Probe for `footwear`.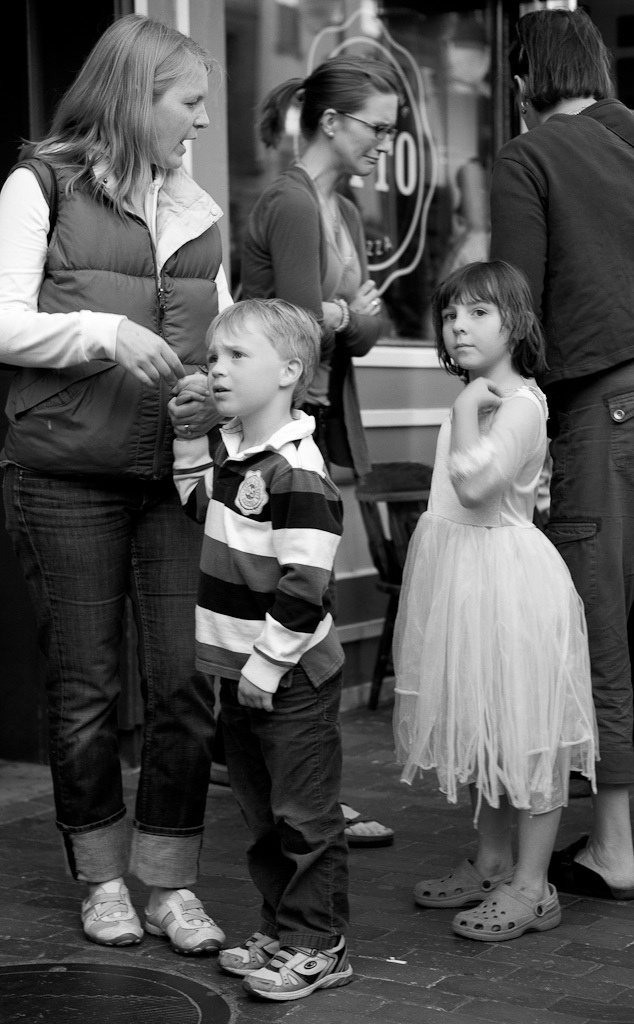
Probe result: Rect(75, 875, 143, 948).
